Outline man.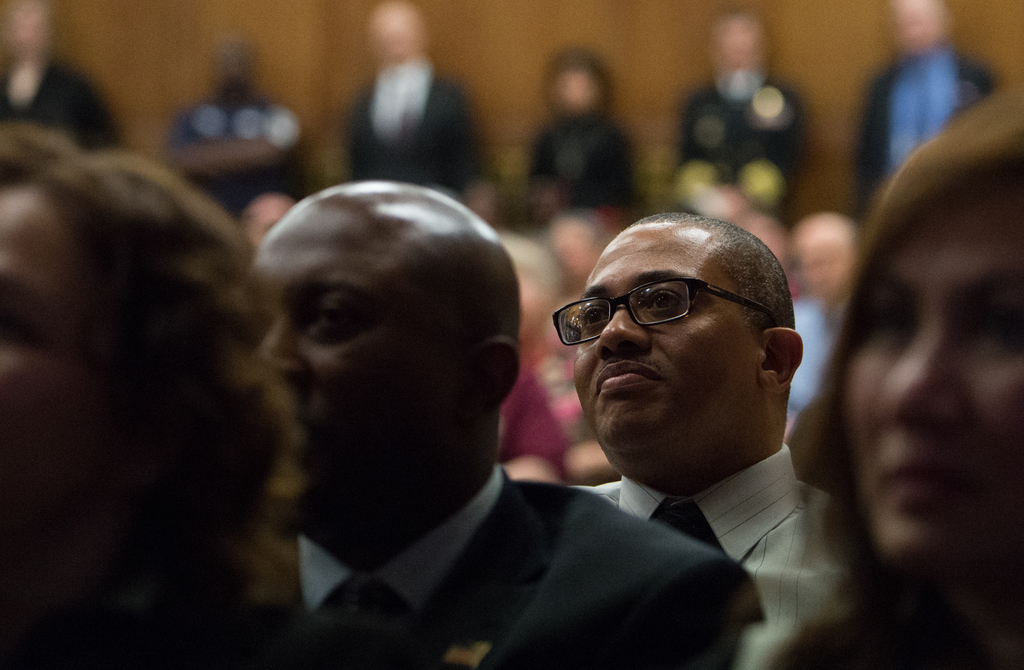
Outline: <bbox>258, 177, 767, 669</bbox>.
